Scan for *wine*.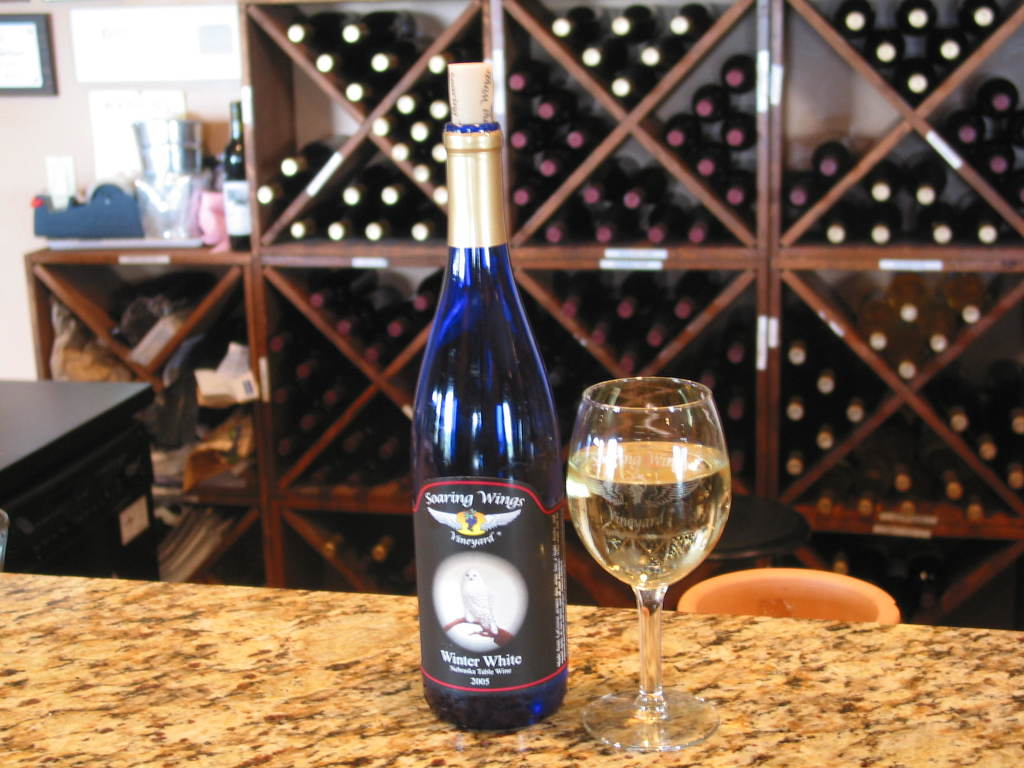
Scan result: locate(568, 440, 730, 593).
